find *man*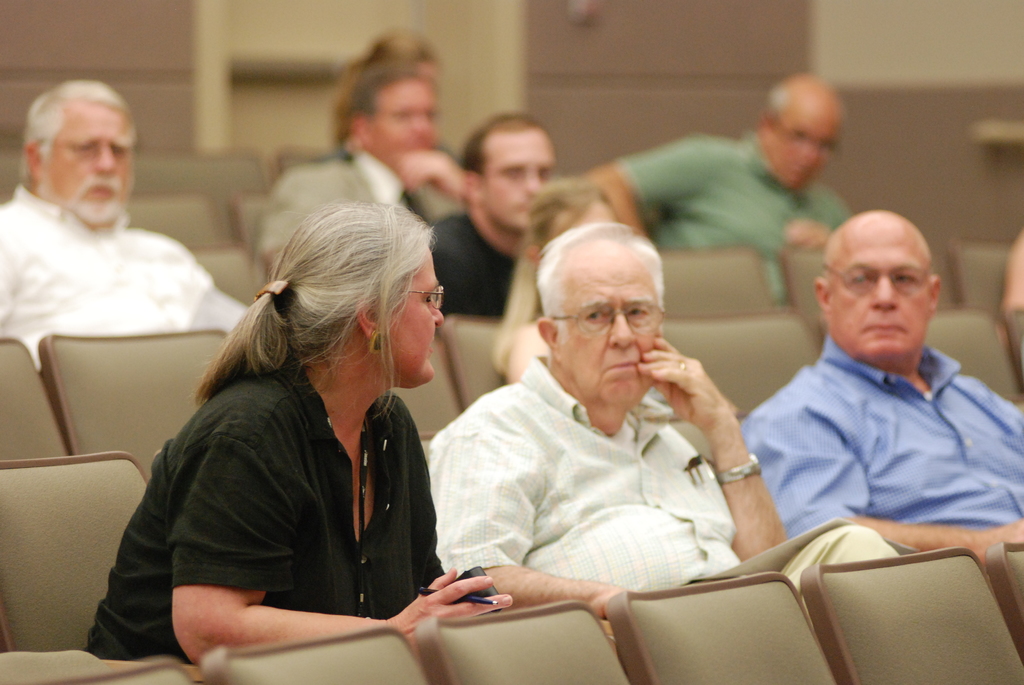
[0,79,256,374]
